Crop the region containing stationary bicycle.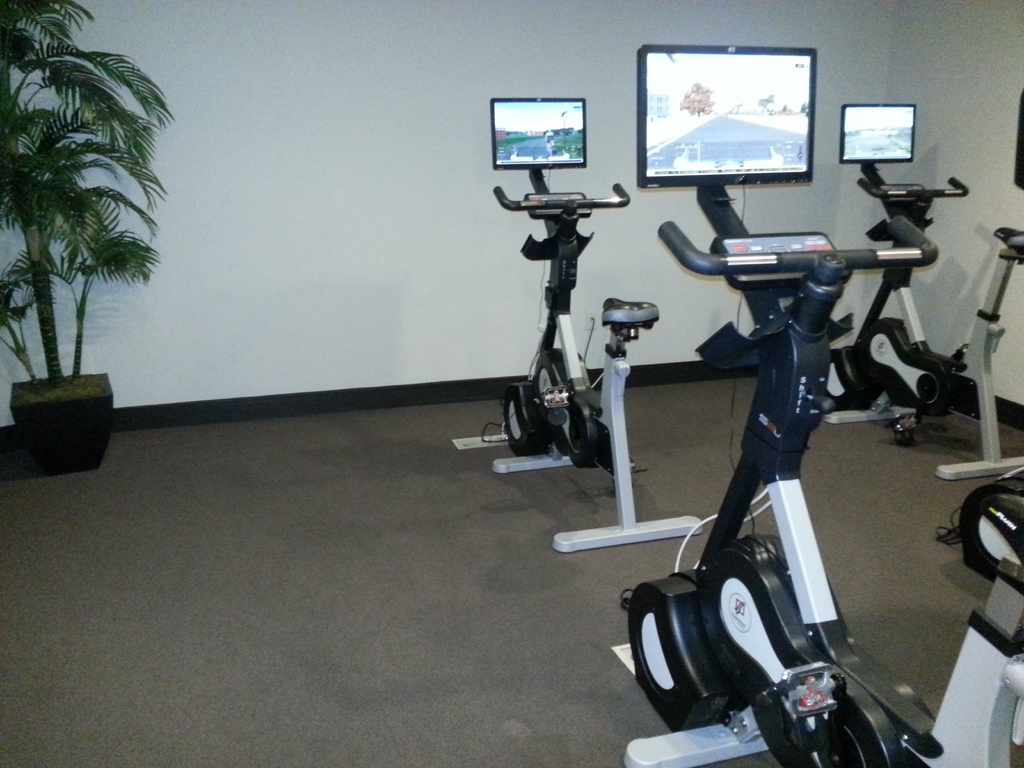
Crop region: x1=817 y1=151 x2=1023 y2=483.
